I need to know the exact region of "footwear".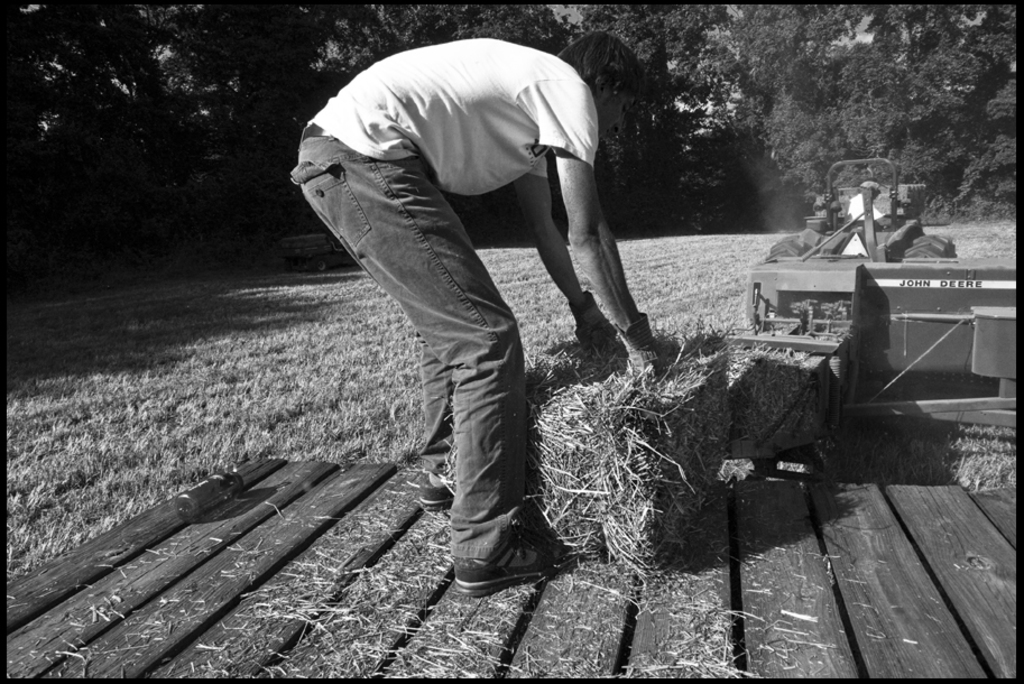
Region: box(421, 463, 454, 511).
